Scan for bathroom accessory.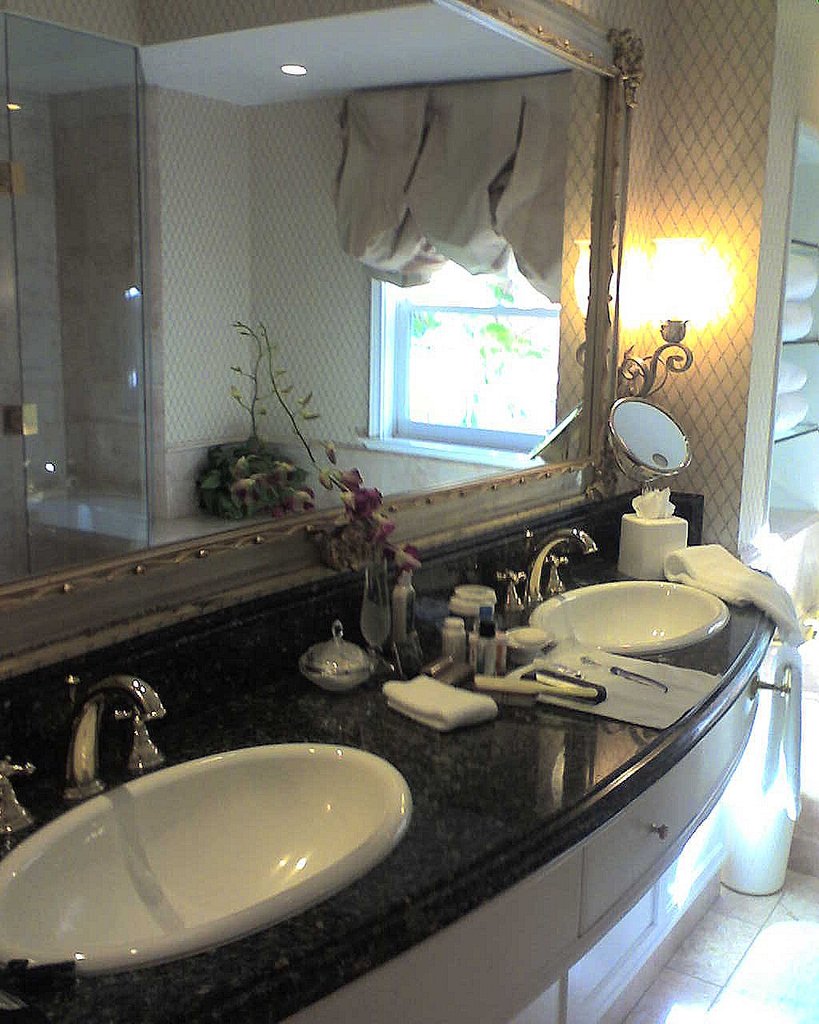
Scan result: {"left": 608, "top": 395, "right": 692, "bottom": 499}.
